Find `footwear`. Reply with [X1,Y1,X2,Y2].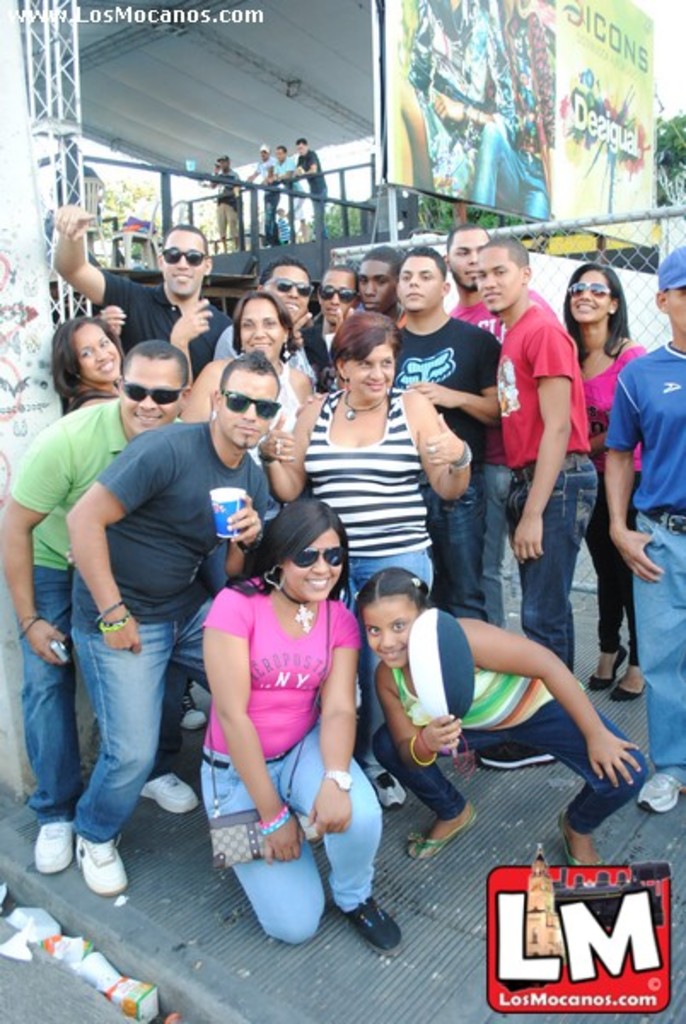
[558,807,614,893].
